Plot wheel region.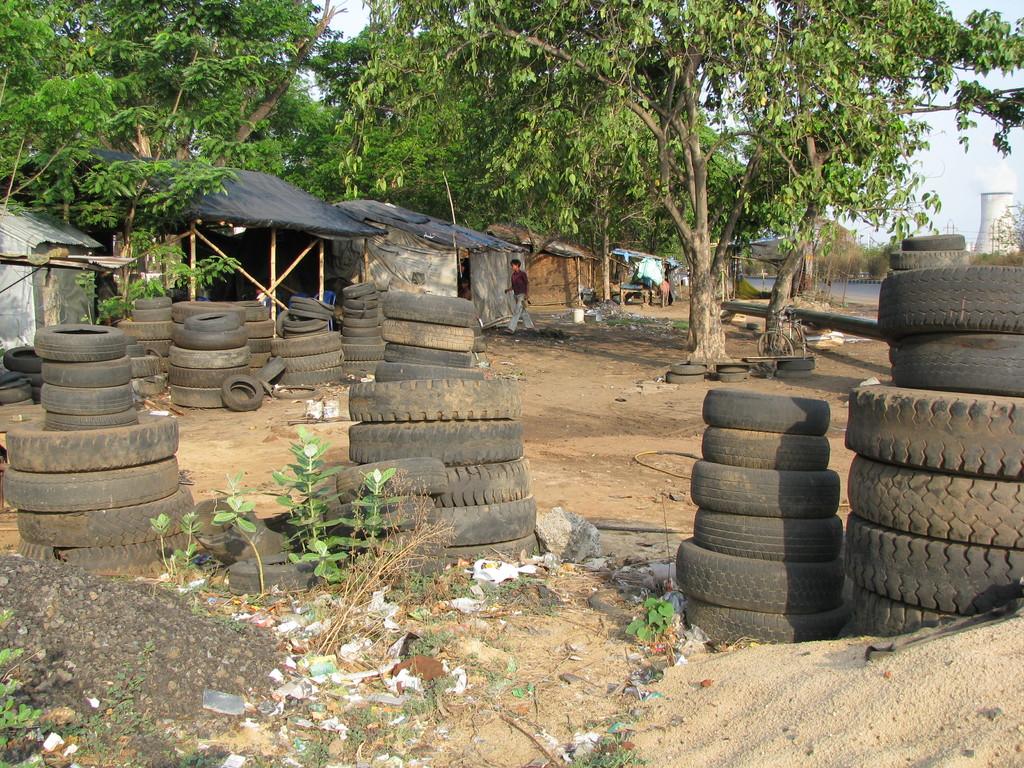
Plotted at left=876, top=262, right=1023, bottom=339.
